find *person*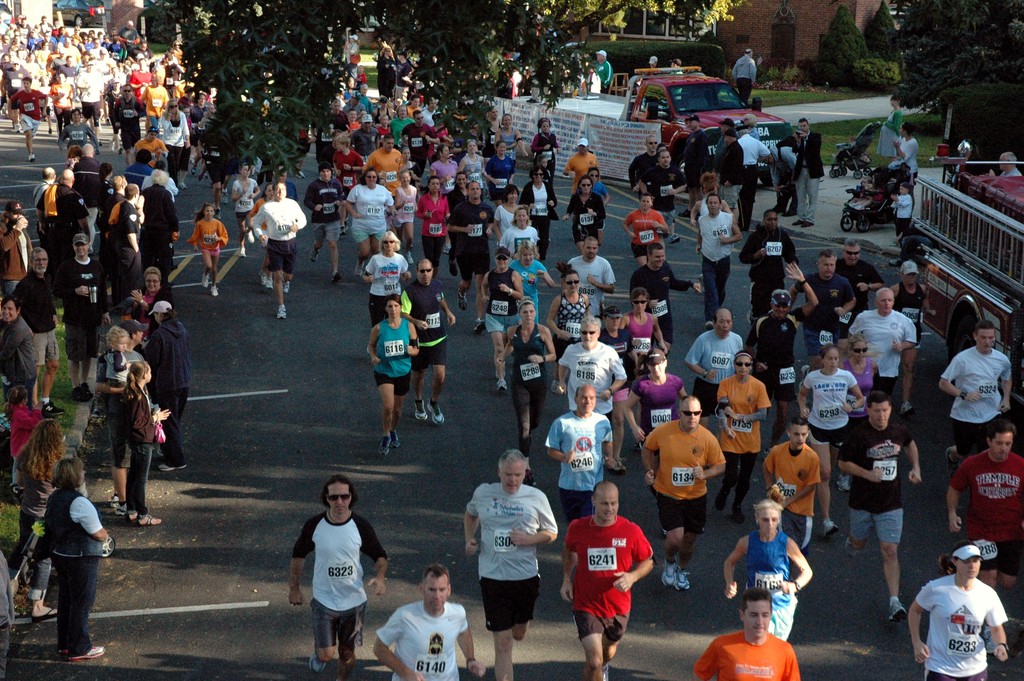
545:389:611:511
